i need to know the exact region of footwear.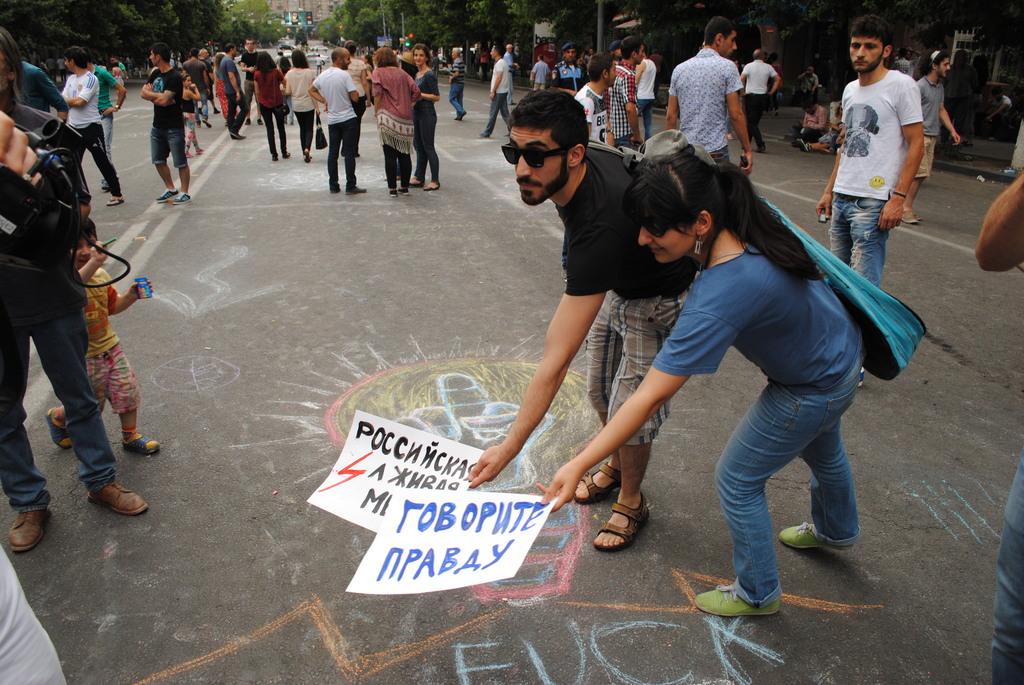
Region: <bbox>411, 179, 424, 186</bbox>.
